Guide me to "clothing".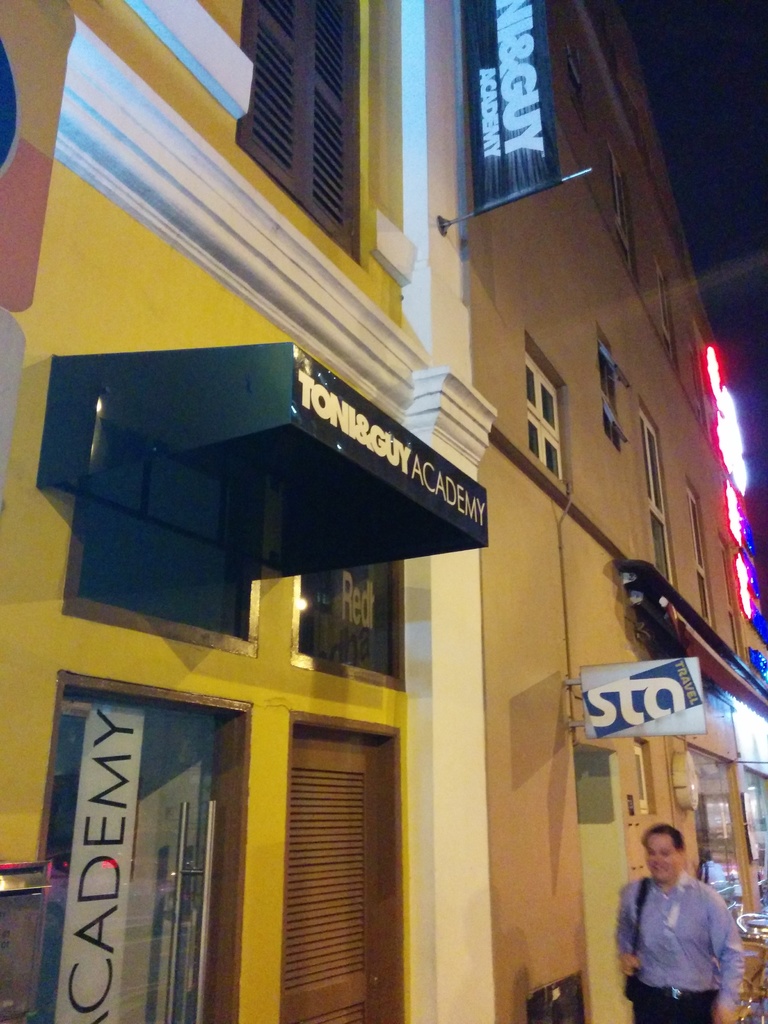
Guidance: bbox=(616, 867, 746, 1023).
